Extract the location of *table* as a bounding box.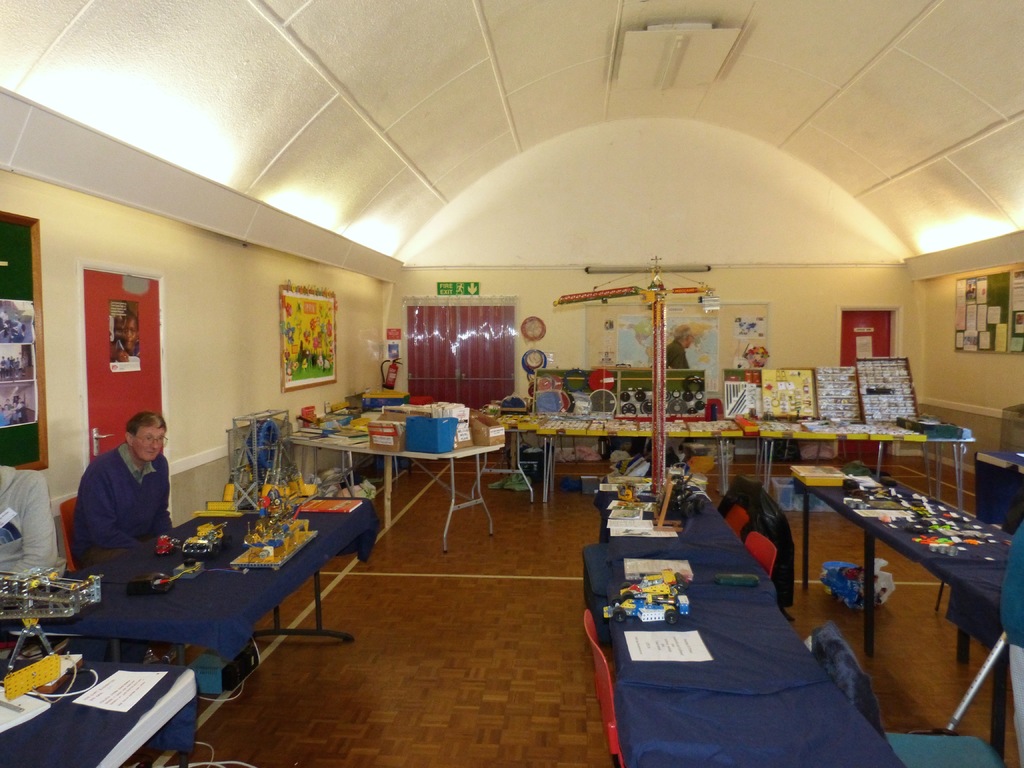
left=280, top=415, right=506, bottom=555.
